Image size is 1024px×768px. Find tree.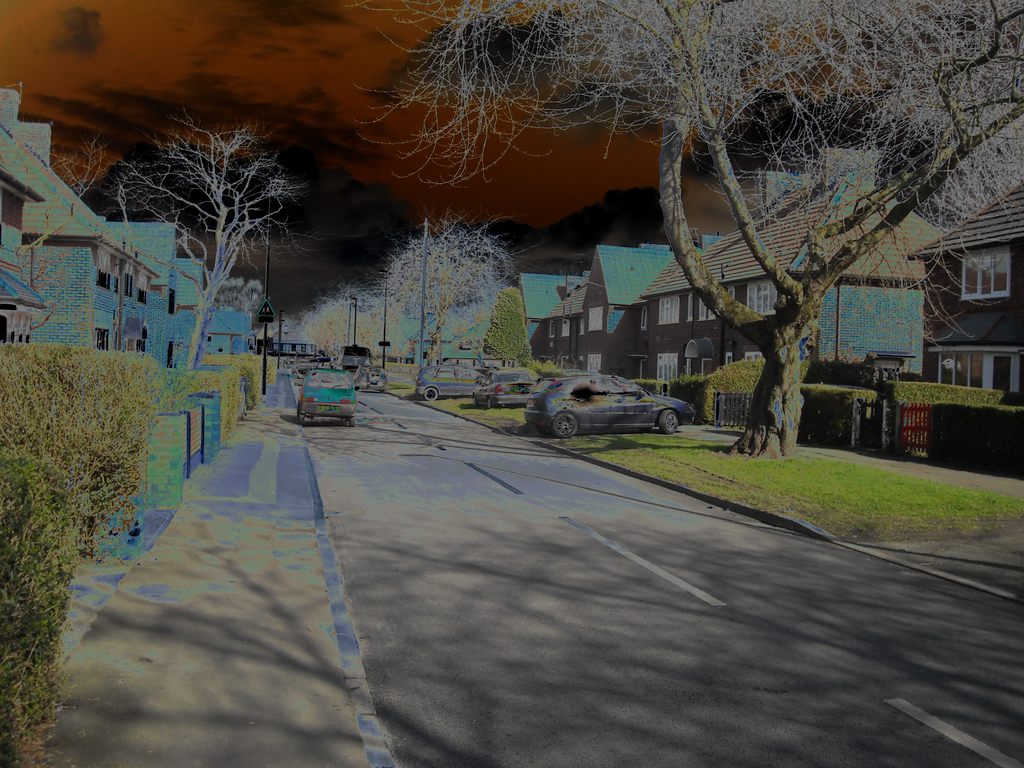
(x1=293, y1=287, x2=391, y2=371).
